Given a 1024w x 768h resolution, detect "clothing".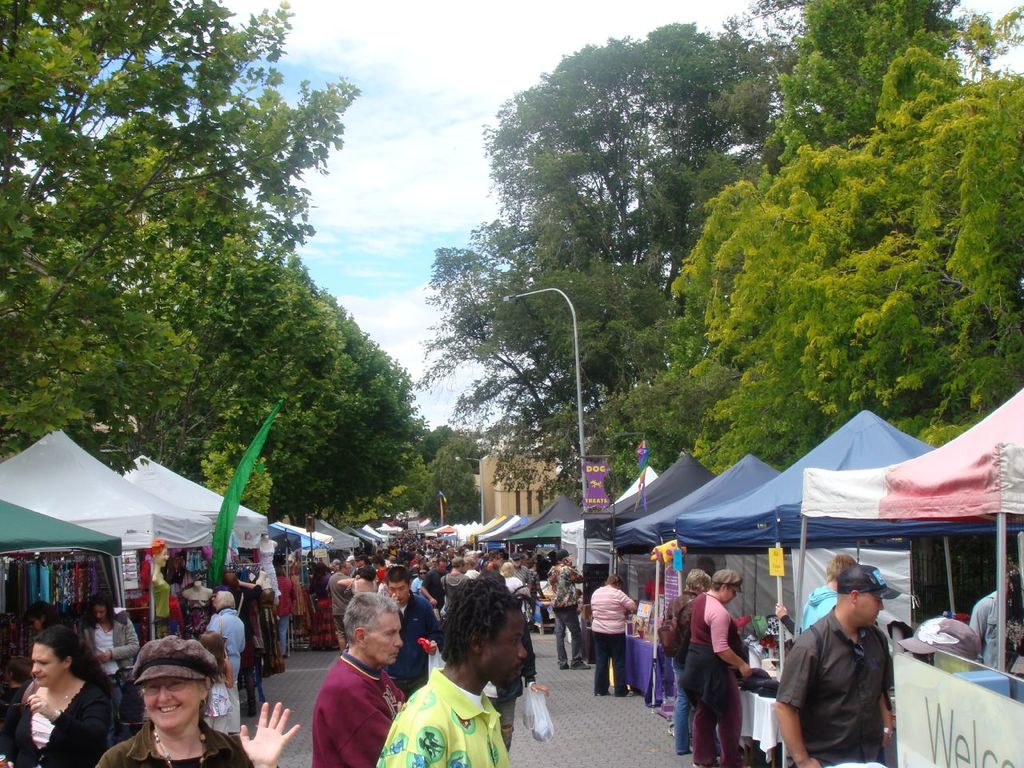
8 557 26 607.
